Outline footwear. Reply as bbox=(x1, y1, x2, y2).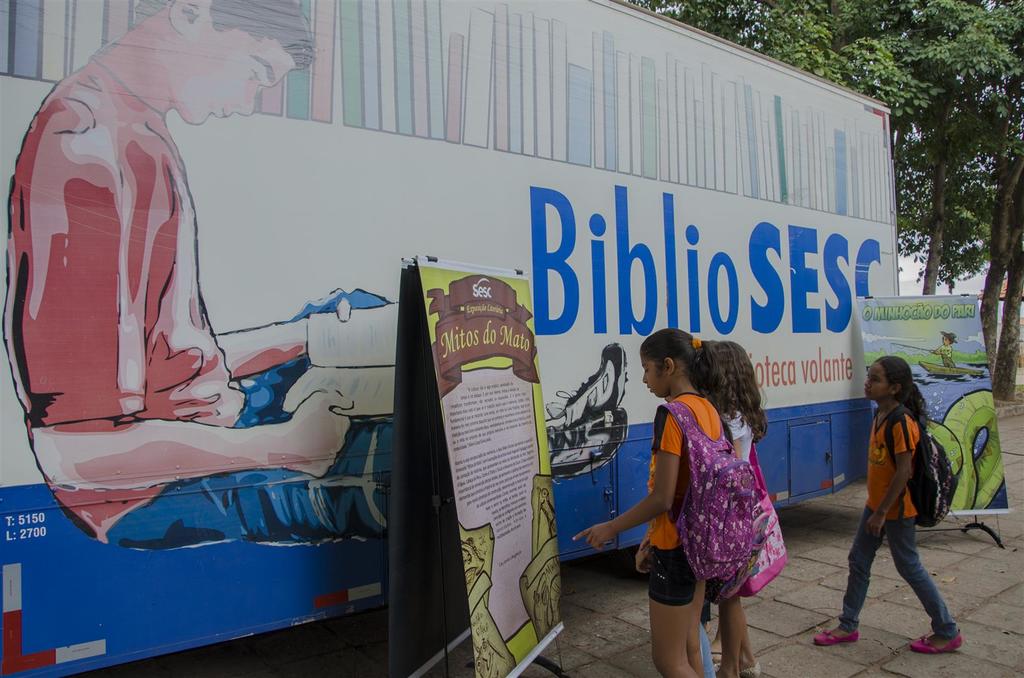
bbox=(547, 343, 628, 428).
